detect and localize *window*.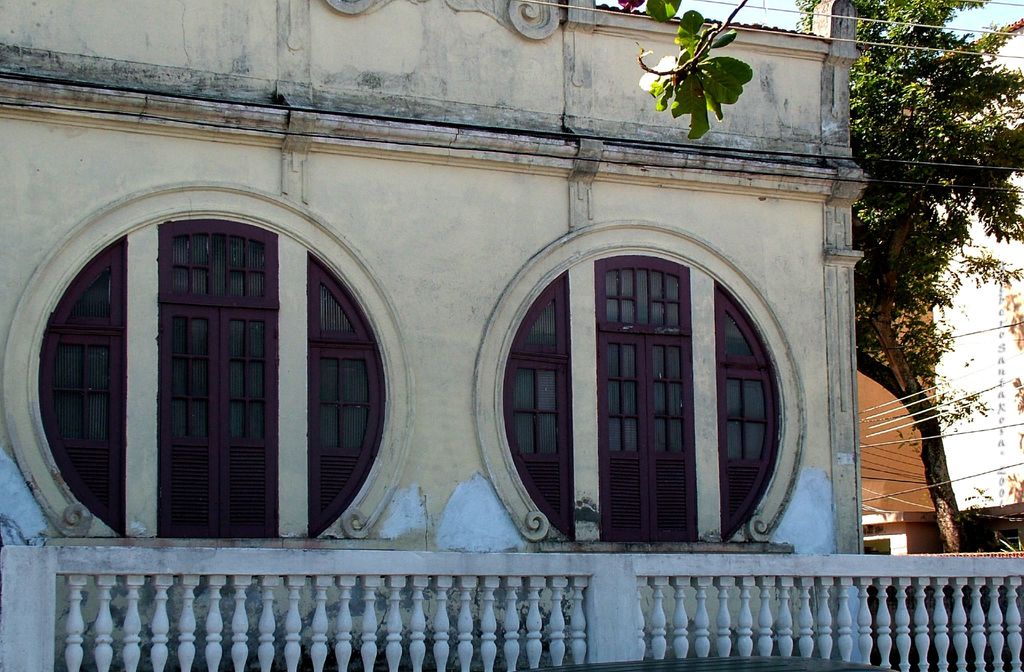
Localized at left=504, top=278, right=573, bottom=536.
